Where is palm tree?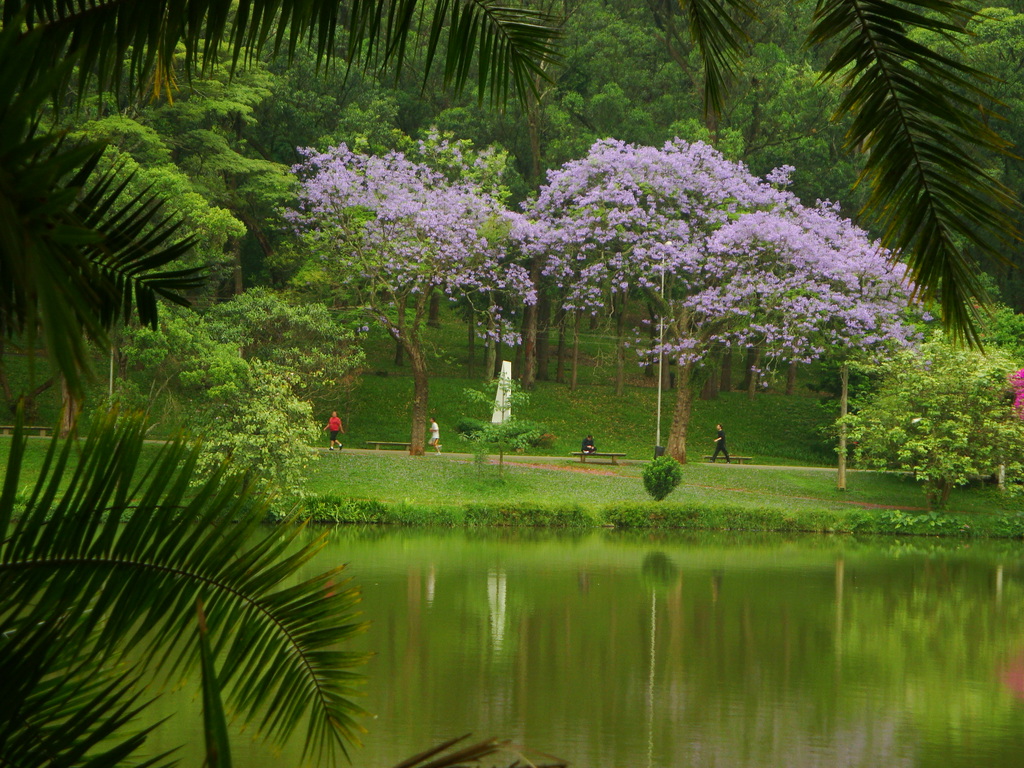
box=[17, 345, 365, 764].
